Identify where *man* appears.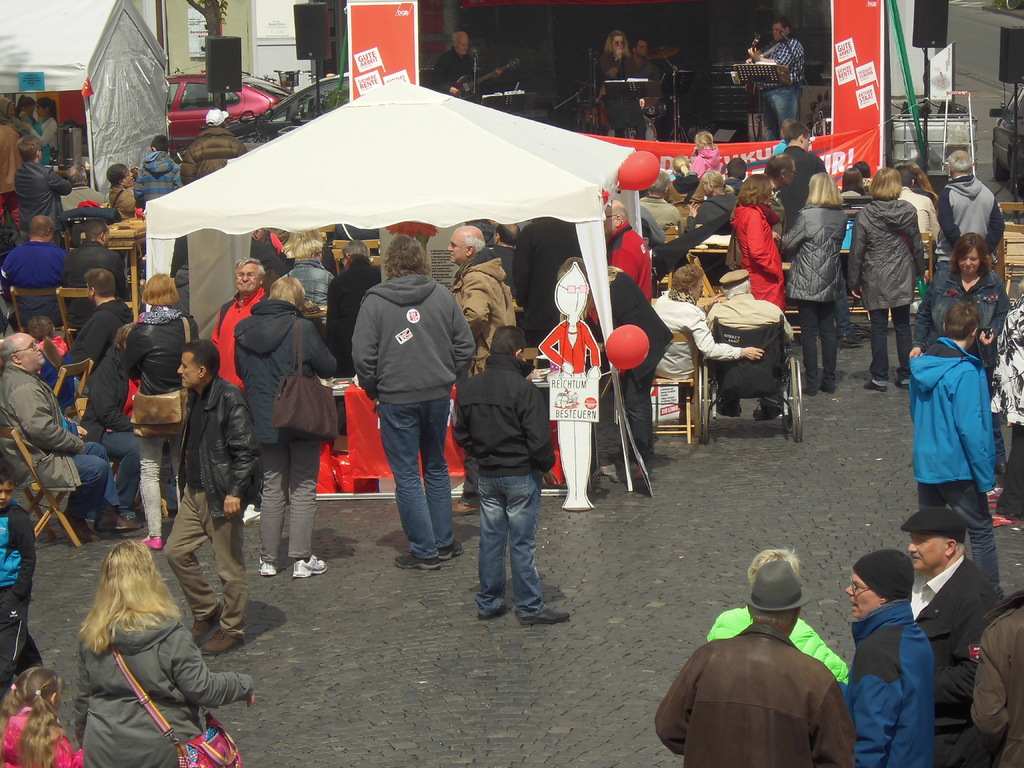
Appears at l=938, t=152, r=1006, b=262.
